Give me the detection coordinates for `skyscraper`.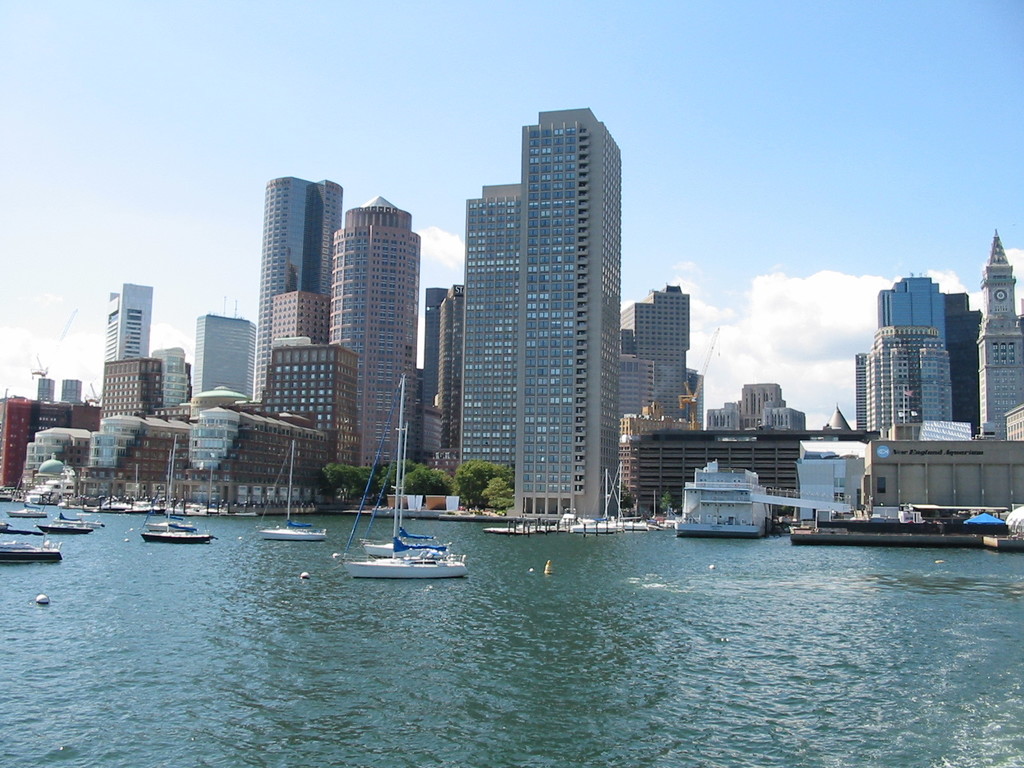
crop(332, 196, 422, 465).
